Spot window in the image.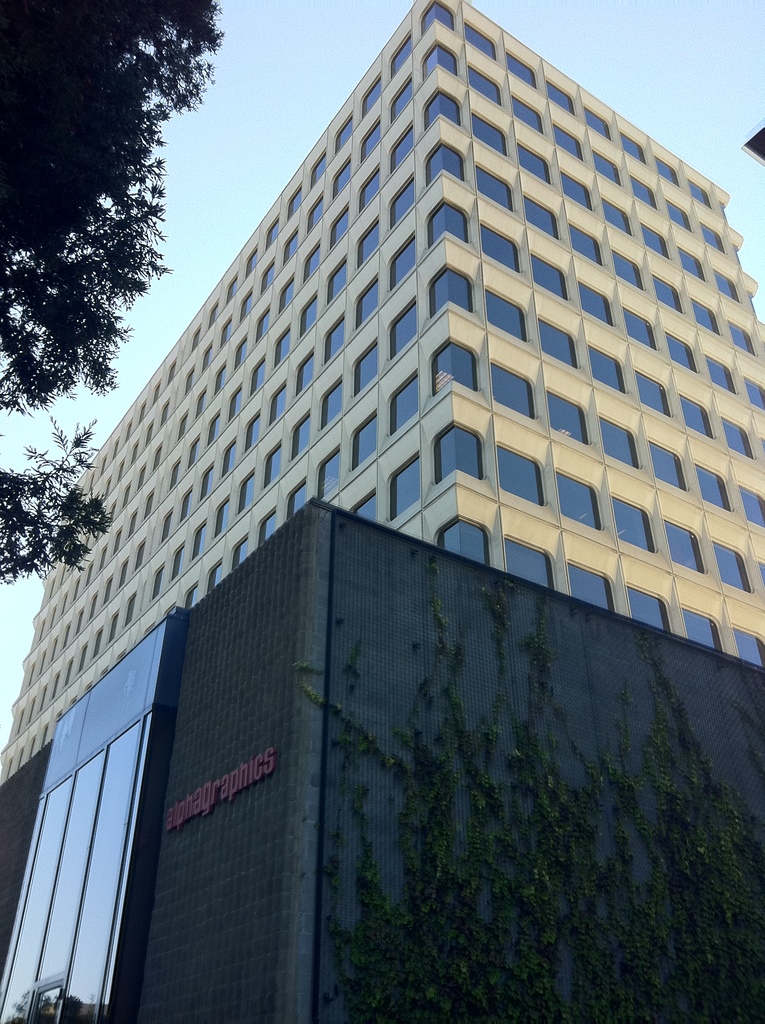
window found at {"left": 303, "top": 237, "right": 322, "bottom": 284}.
